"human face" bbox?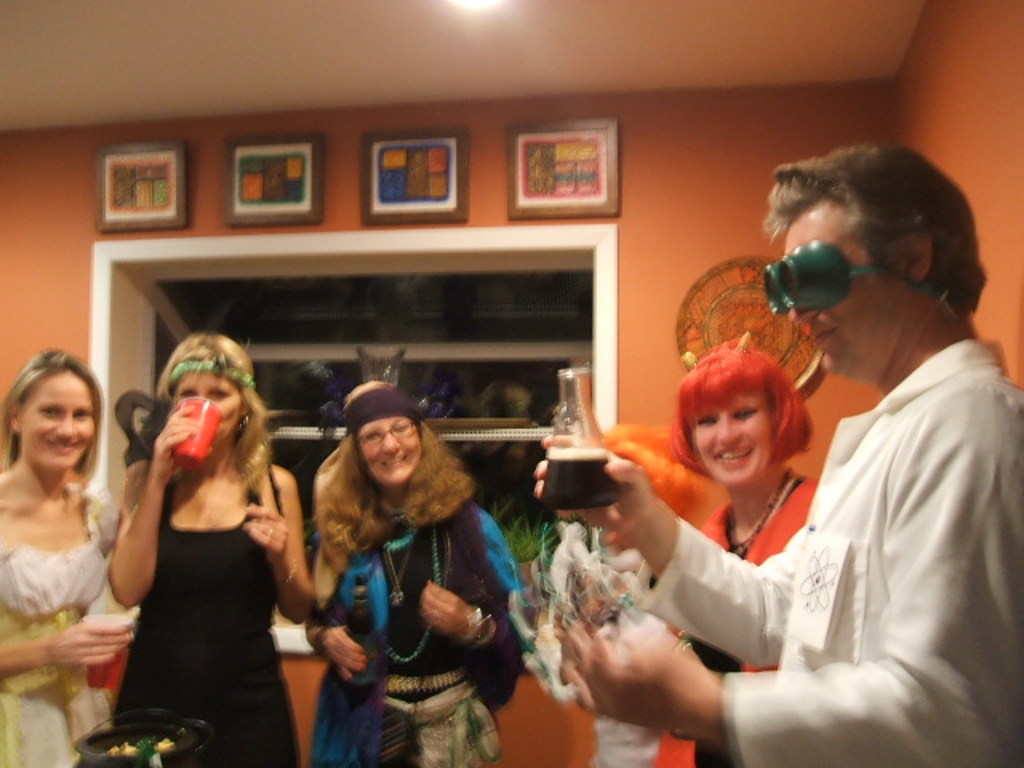
region(699, 394, 773, 483)
